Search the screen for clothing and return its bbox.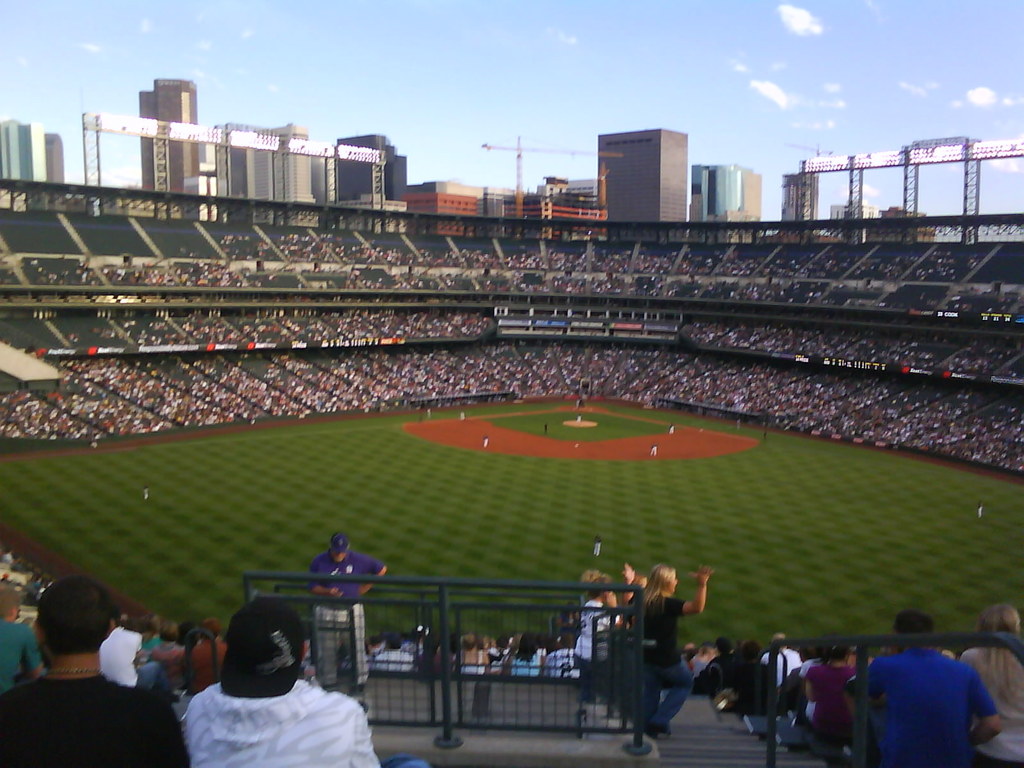
Found: x1=0, y1=670, x2=202, y2=767.
